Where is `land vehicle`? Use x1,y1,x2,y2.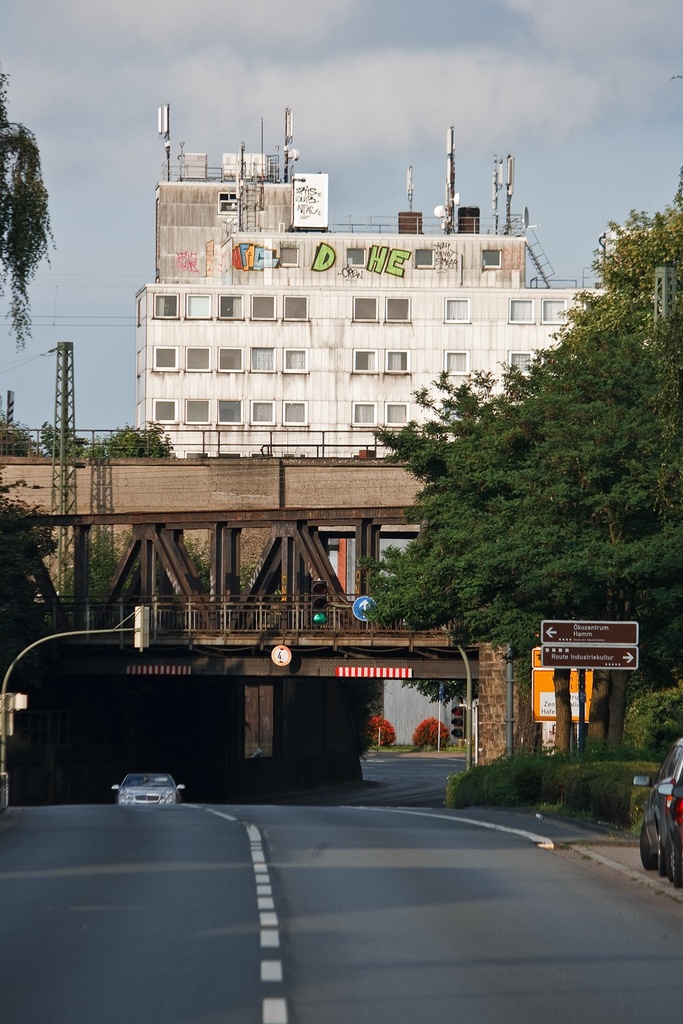
107,768,188,806.
